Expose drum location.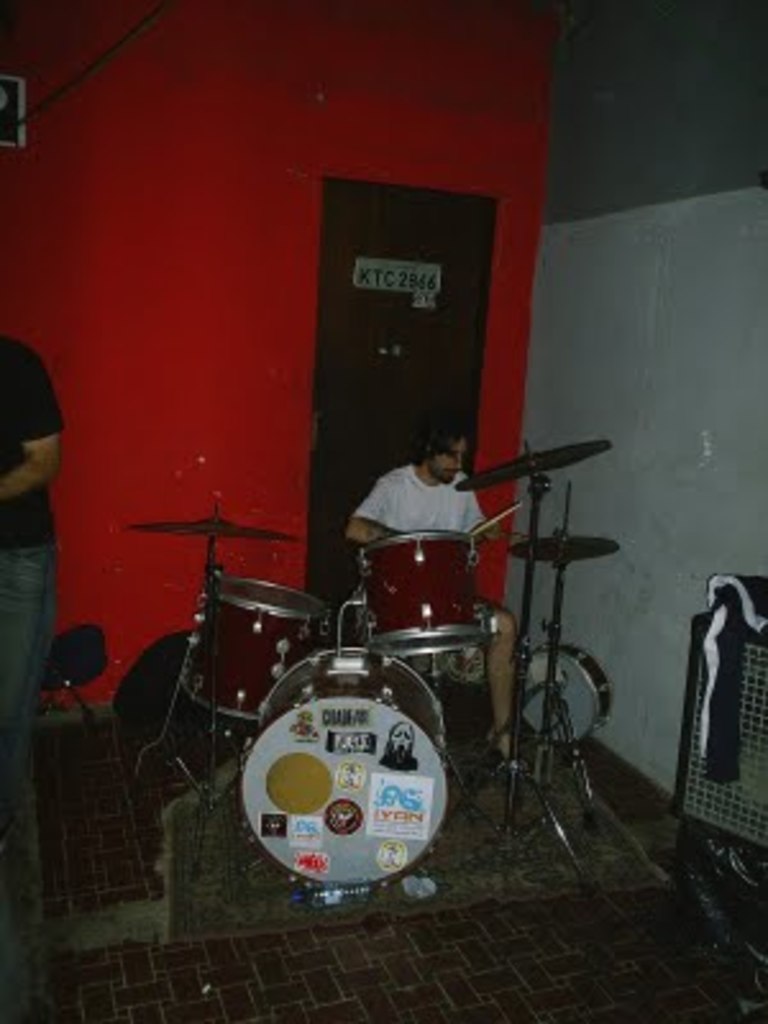
Exposed at 241,648,451,891.
